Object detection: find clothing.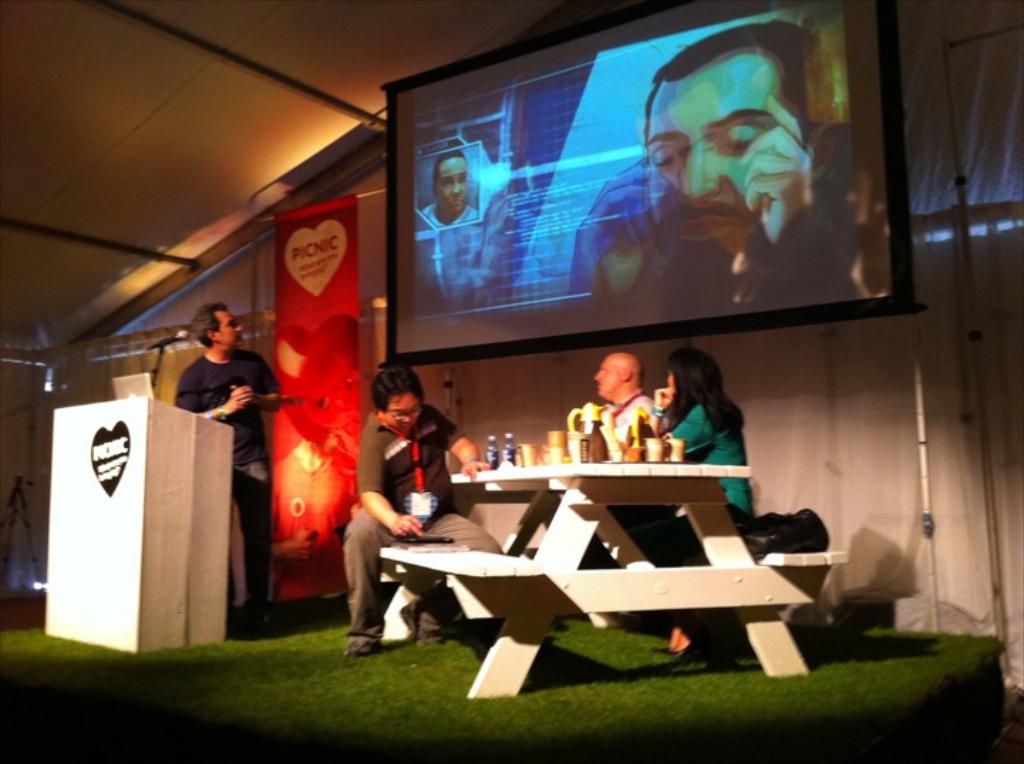
left=592, top=383, right=690, bottom=498.
